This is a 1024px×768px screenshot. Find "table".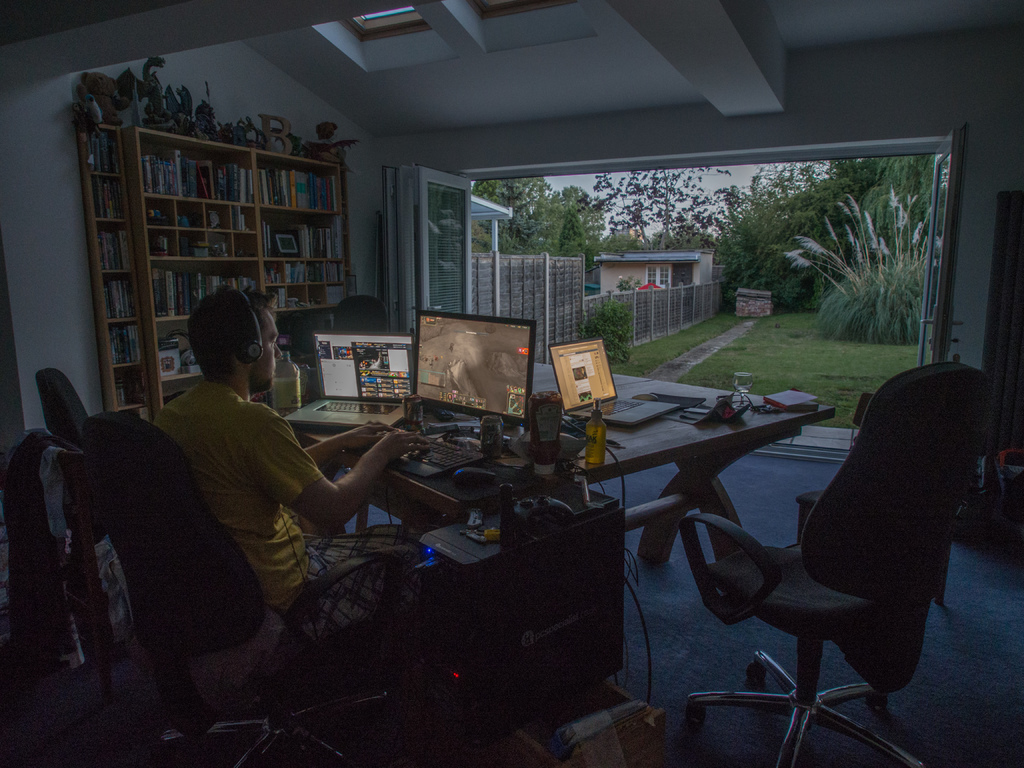
Bounding box: 260,360,838,561.
